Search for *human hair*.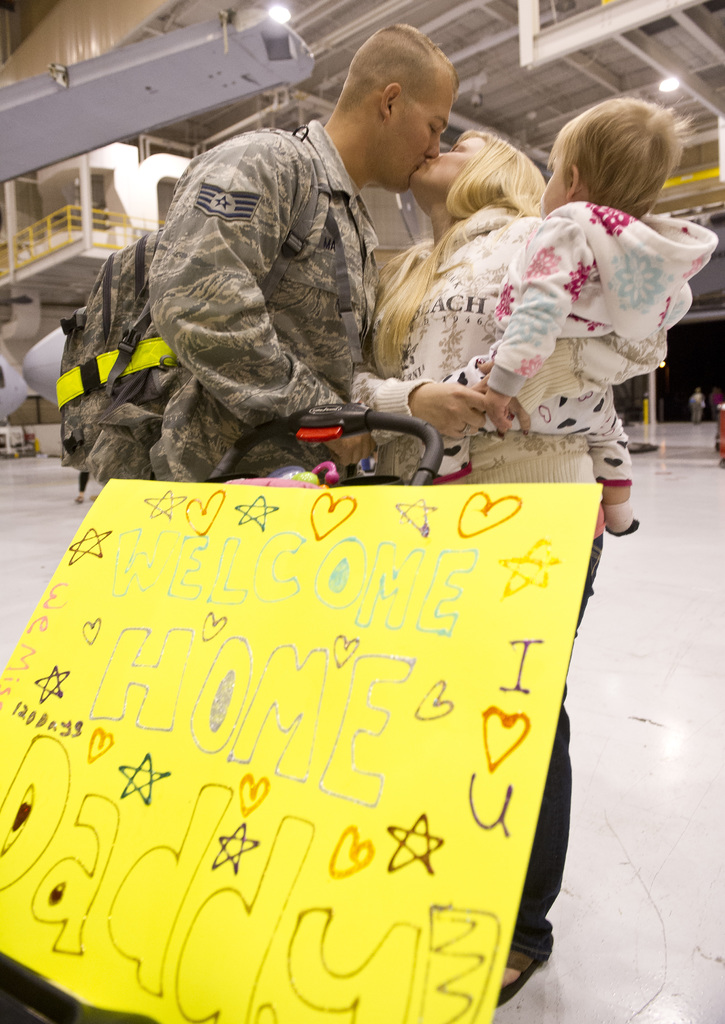
Found at region(368, 122, 543, 372).
